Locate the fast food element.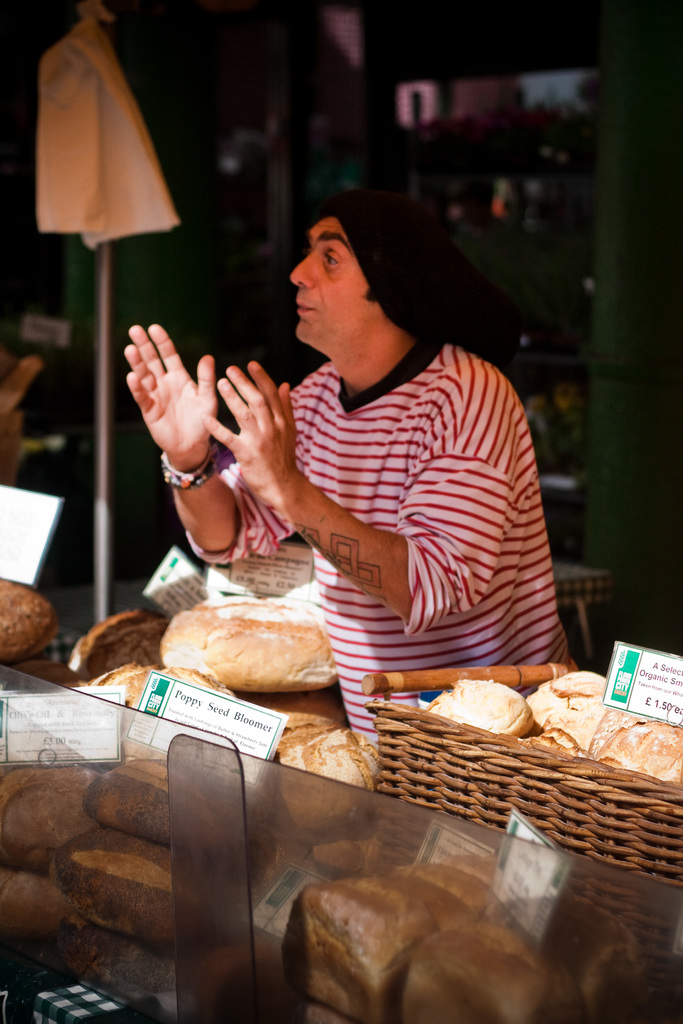
Element bbox: <region>147, 595, 359, 712</region>.
